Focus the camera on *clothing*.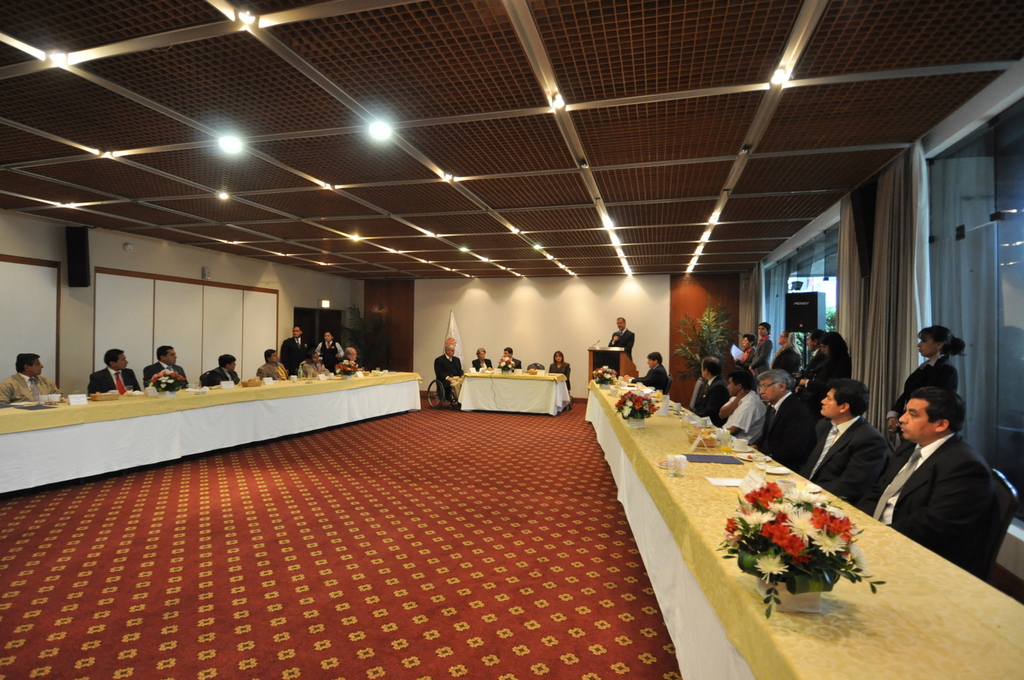
Focus region: bbox=[635, 363, 670, 395].
